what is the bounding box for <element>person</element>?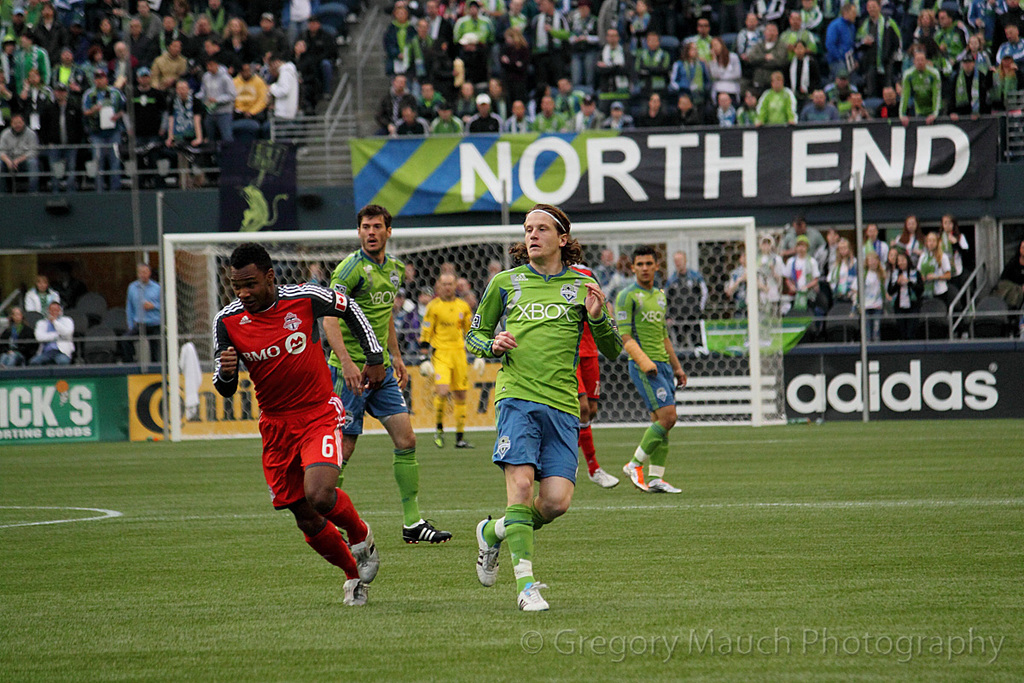
32/306/75/366.
